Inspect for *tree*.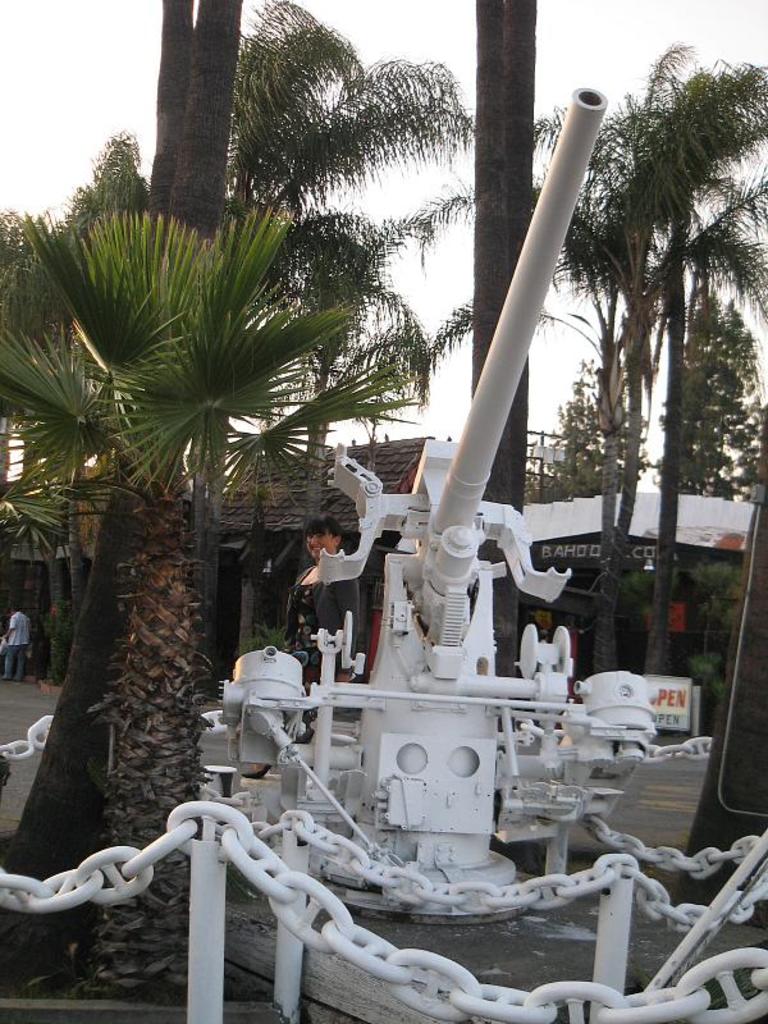
Inspection: <box>663,293,767,503</box>.
